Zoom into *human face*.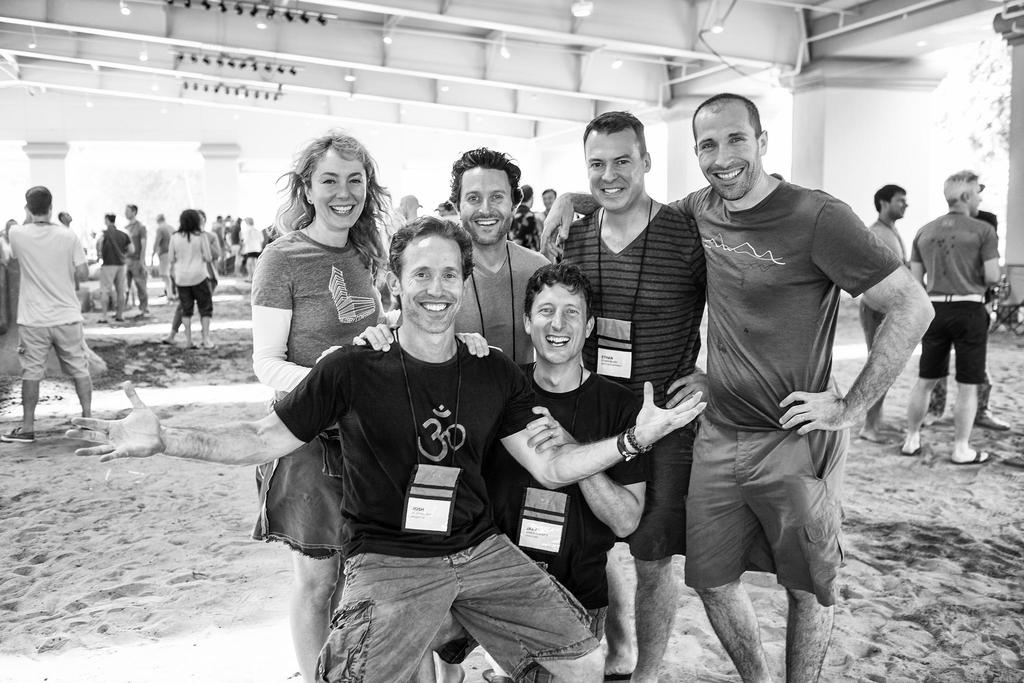
Zoom target: 974,183,982,214.
